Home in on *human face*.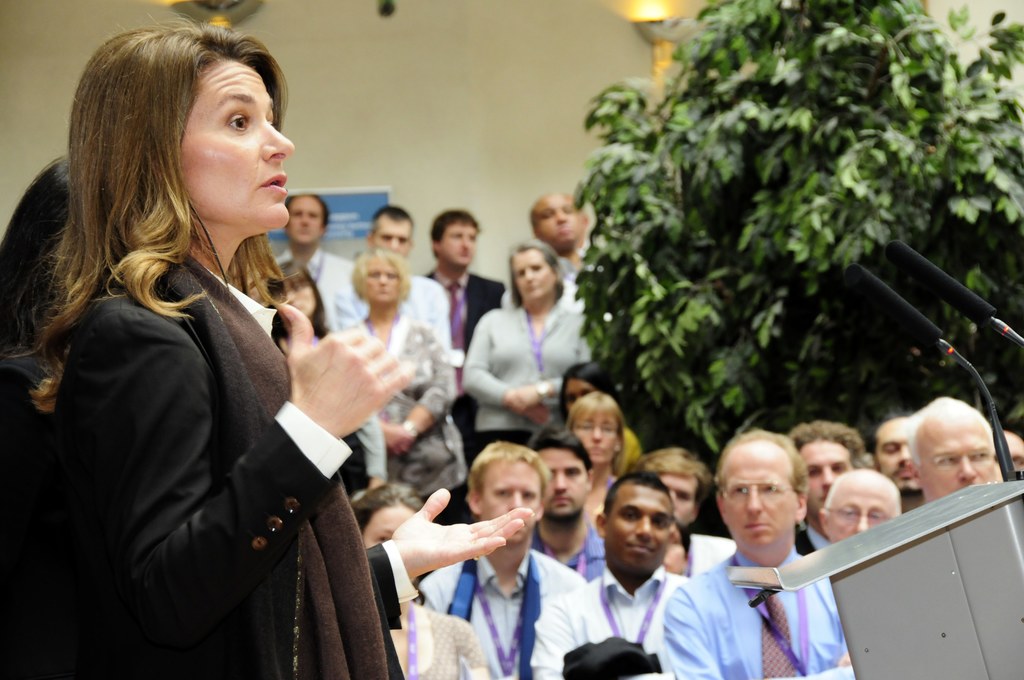
Homed in at select_region(602, 480, 673, 567).
